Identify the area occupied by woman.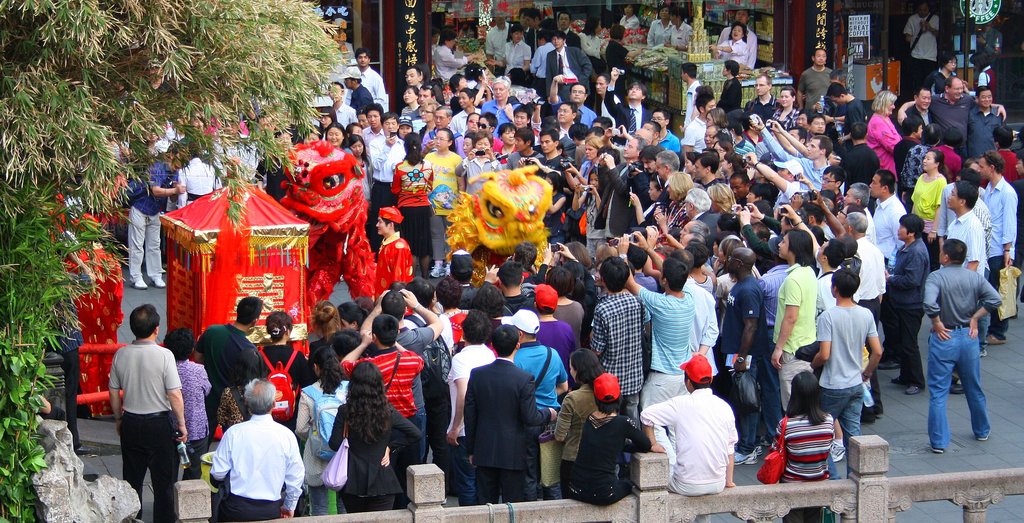
Area: select_region(563, 137, 602, 192).
